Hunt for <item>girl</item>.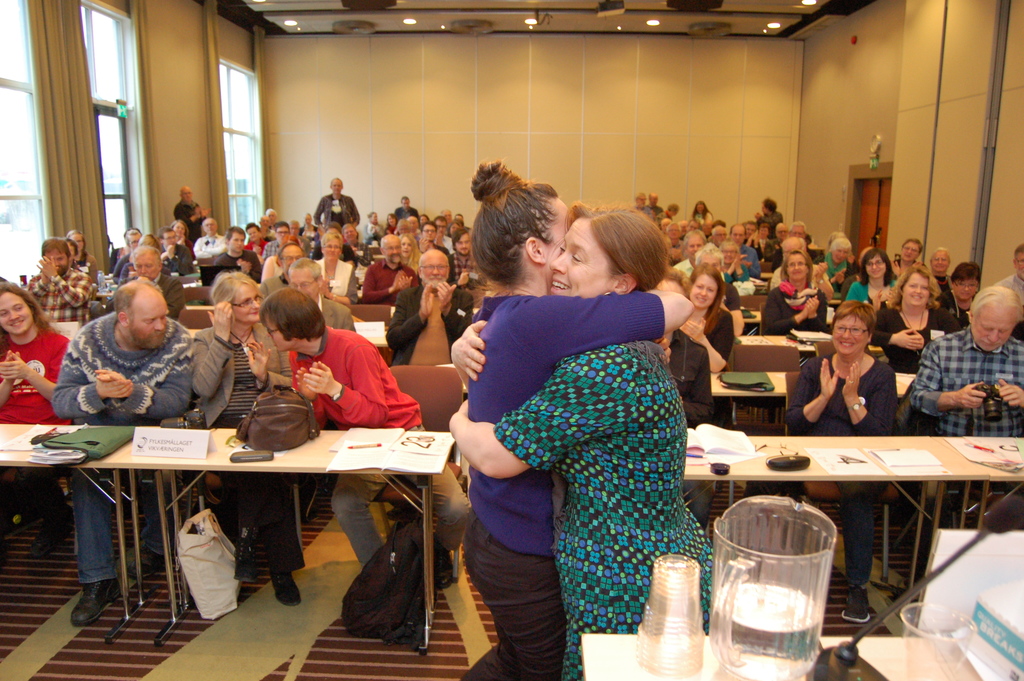
Hunted down at rect(794, 308, 908, 436).
